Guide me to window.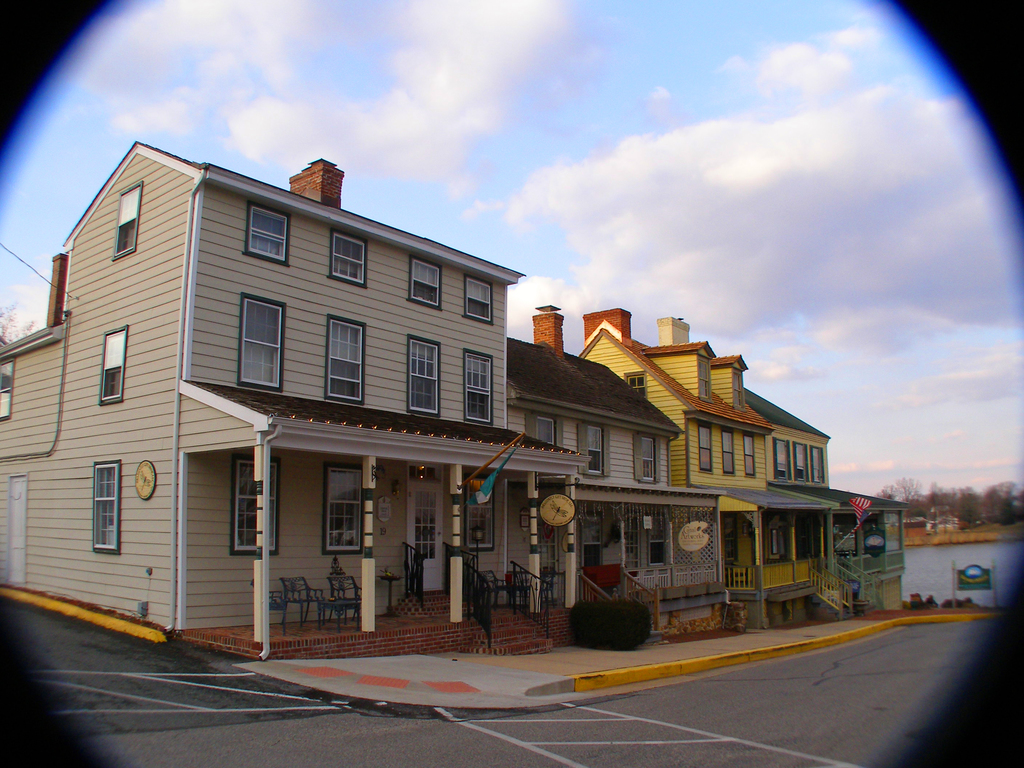
Guidance: left=698, top=426, right=712, bottom=472.
